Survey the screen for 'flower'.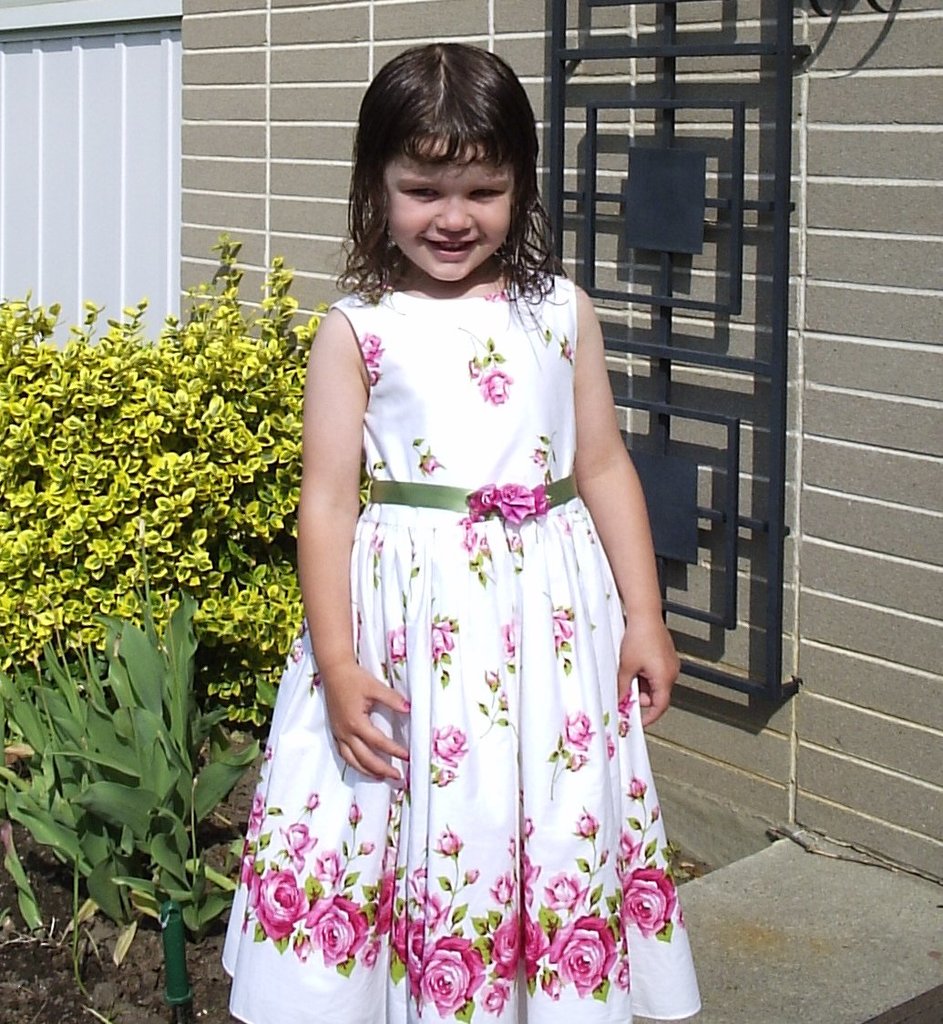
Survey found: rect(307, 785, 315, 811).
